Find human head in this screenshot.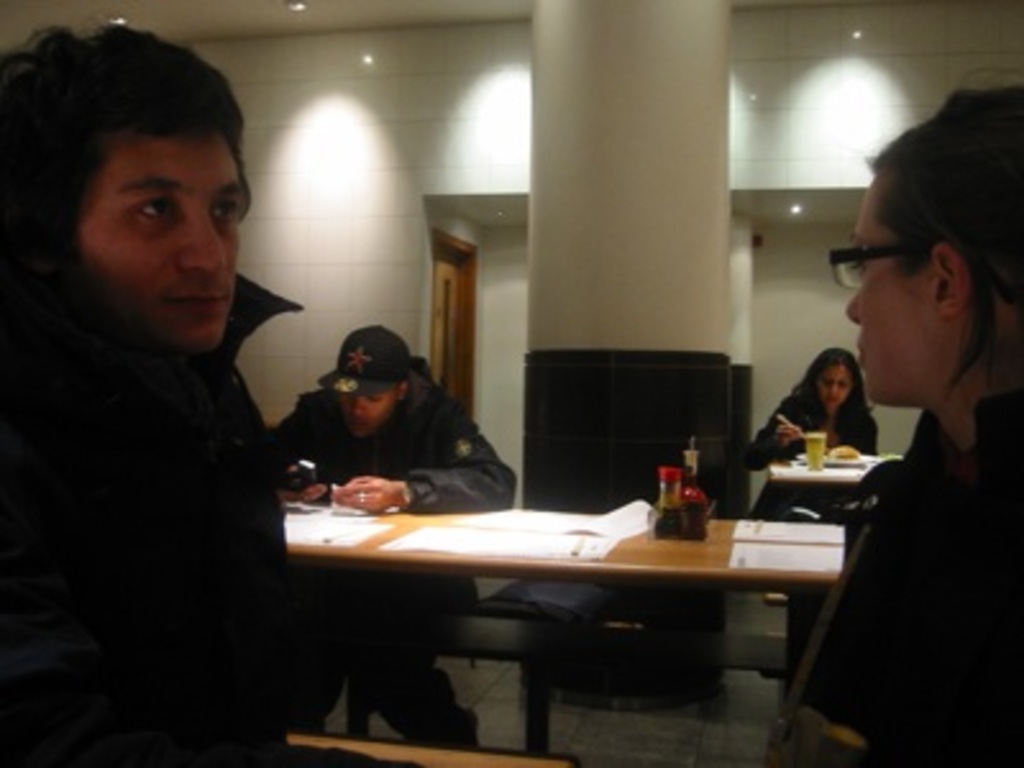
The bounding box for human head is (x1=5, y1=15, x2=256, y2=364).
